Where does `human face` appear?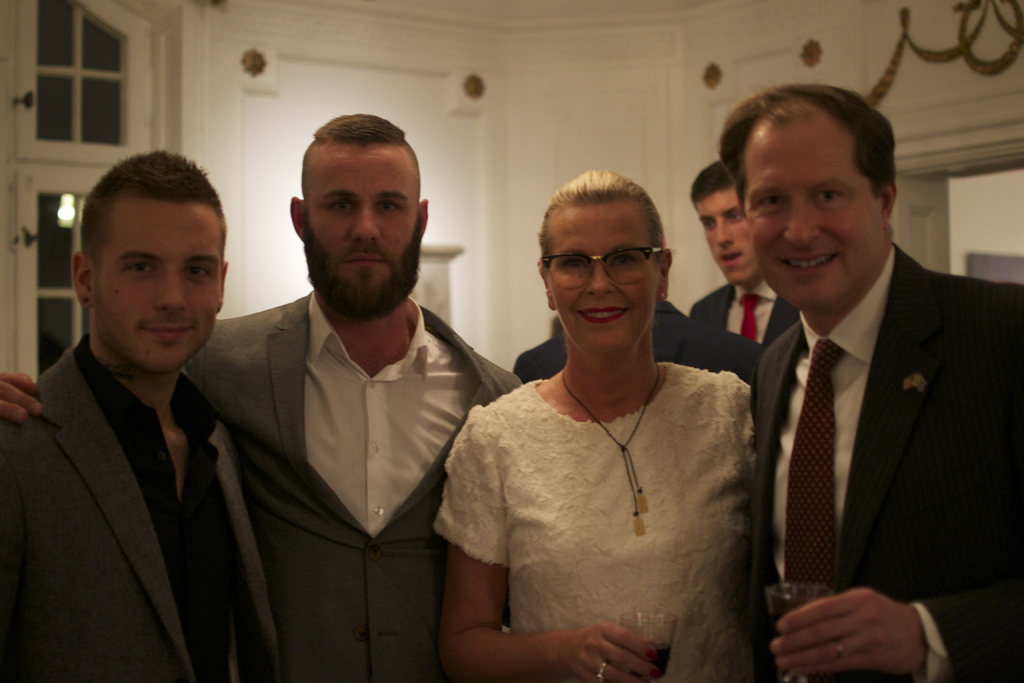
Appears at 94/200/225/373.
